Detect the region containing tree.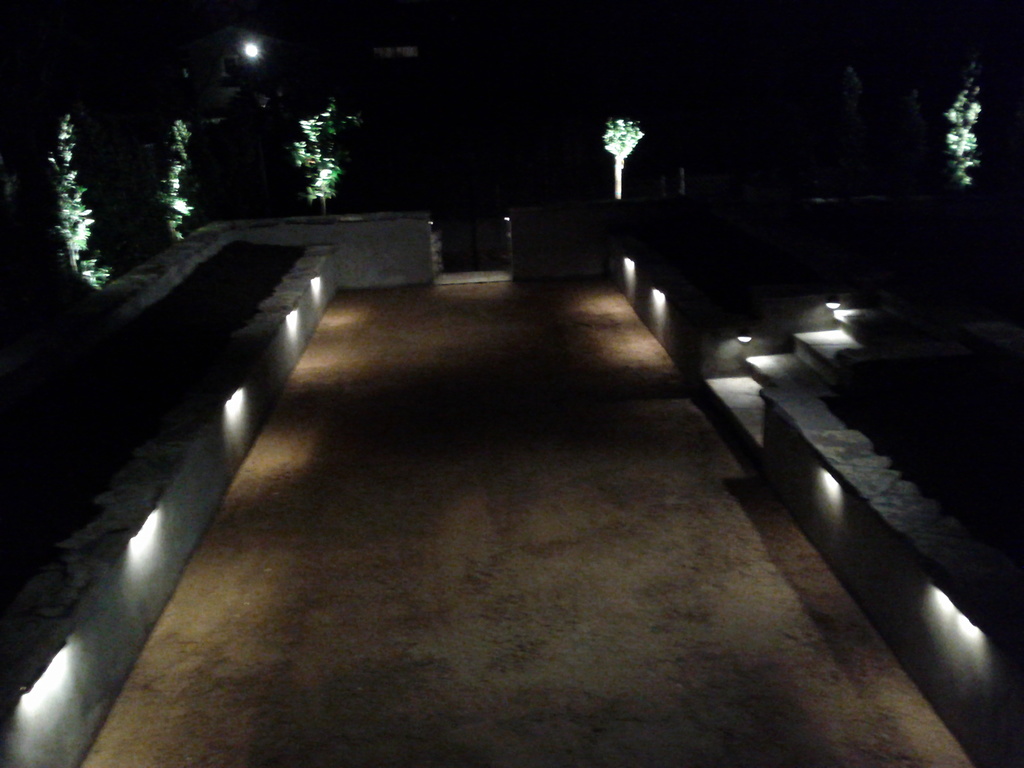
(left=291, top=89, right=370, bottom=212).
